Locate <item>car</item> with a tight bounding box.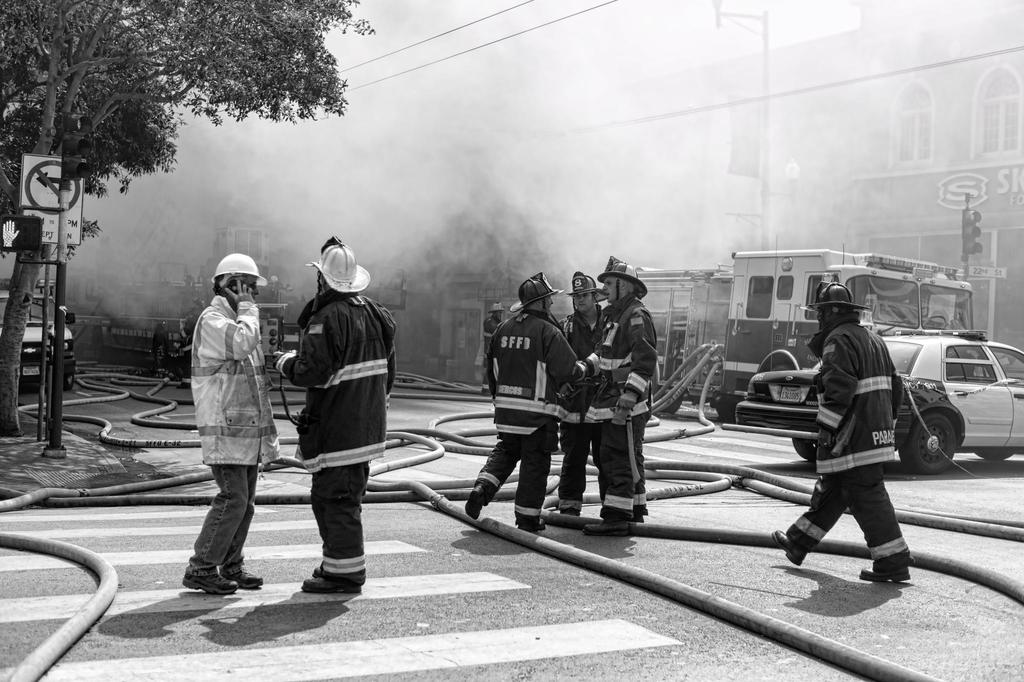
{"x1": 0, "y1": 289, "x2": 76, "y2": 390}.
